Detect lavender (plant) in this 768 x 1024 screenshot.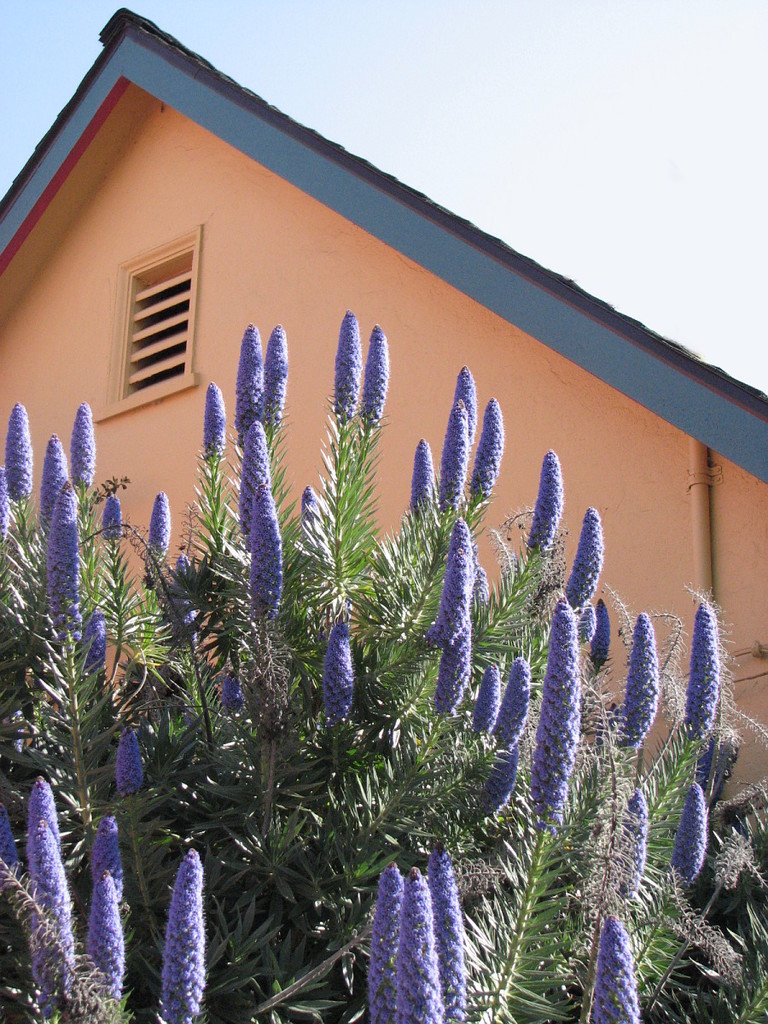
Detection: box(341, 328, 398, 524).
